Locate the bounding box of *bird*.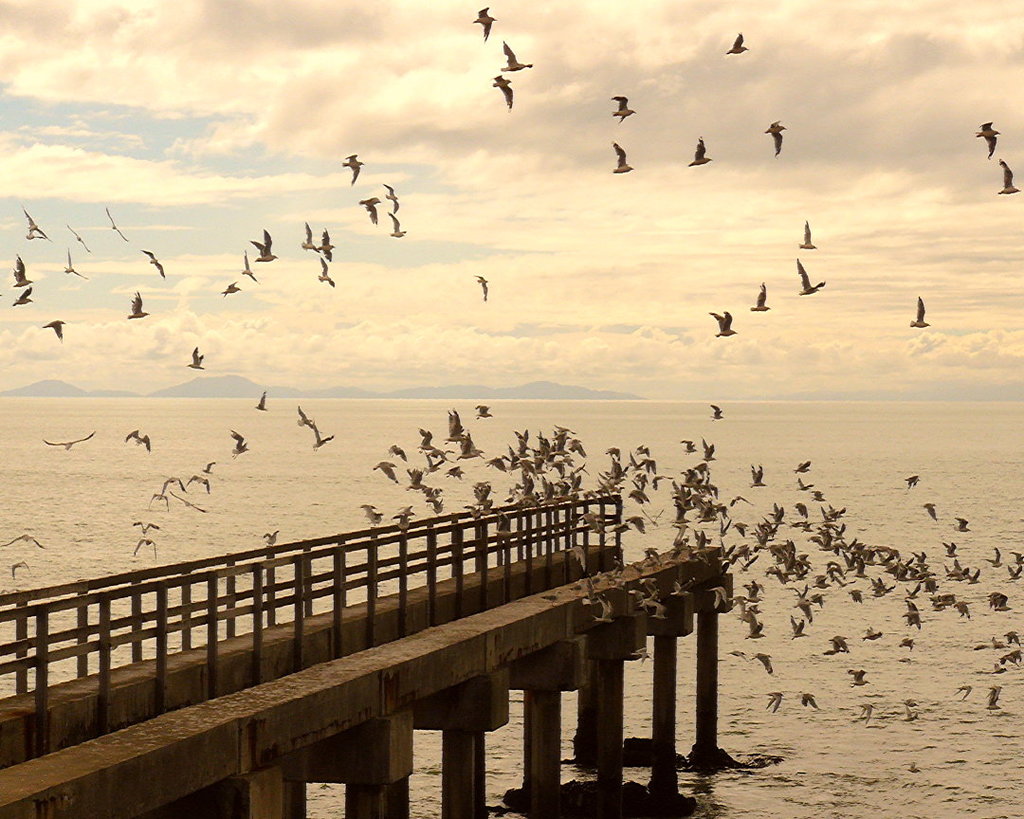
Bounding box: 384,179,398,209.
